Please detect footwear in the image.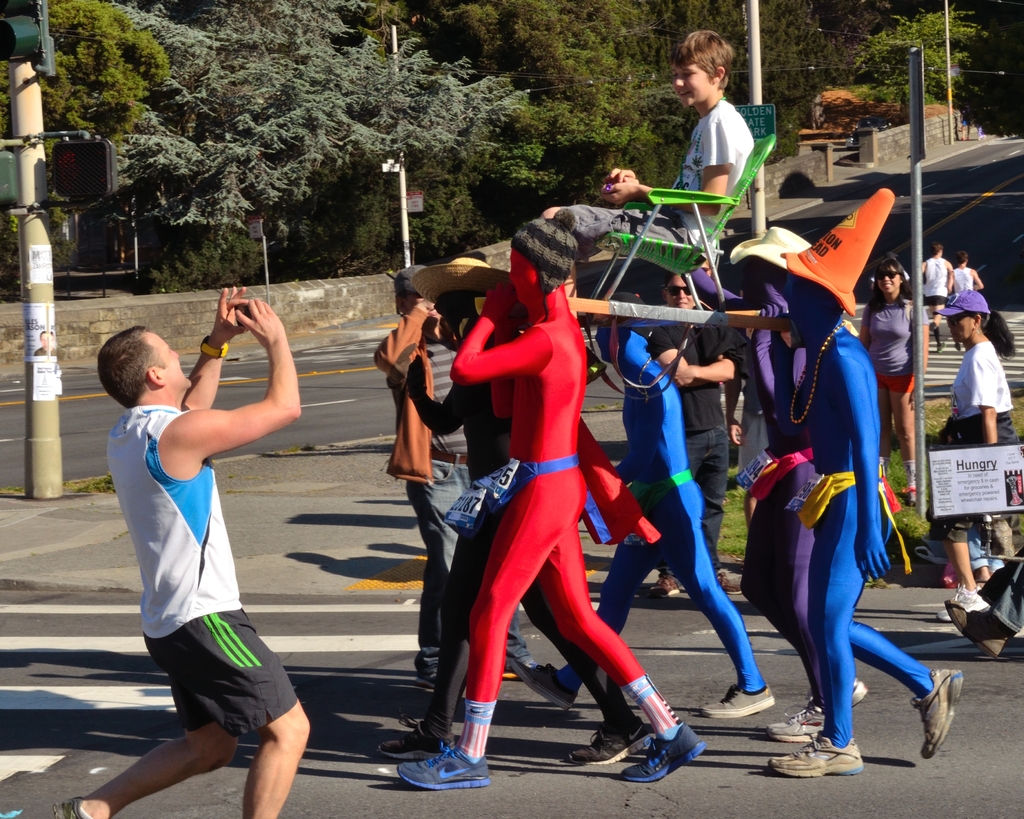
<region>932, 588, 981, 617</region>.
